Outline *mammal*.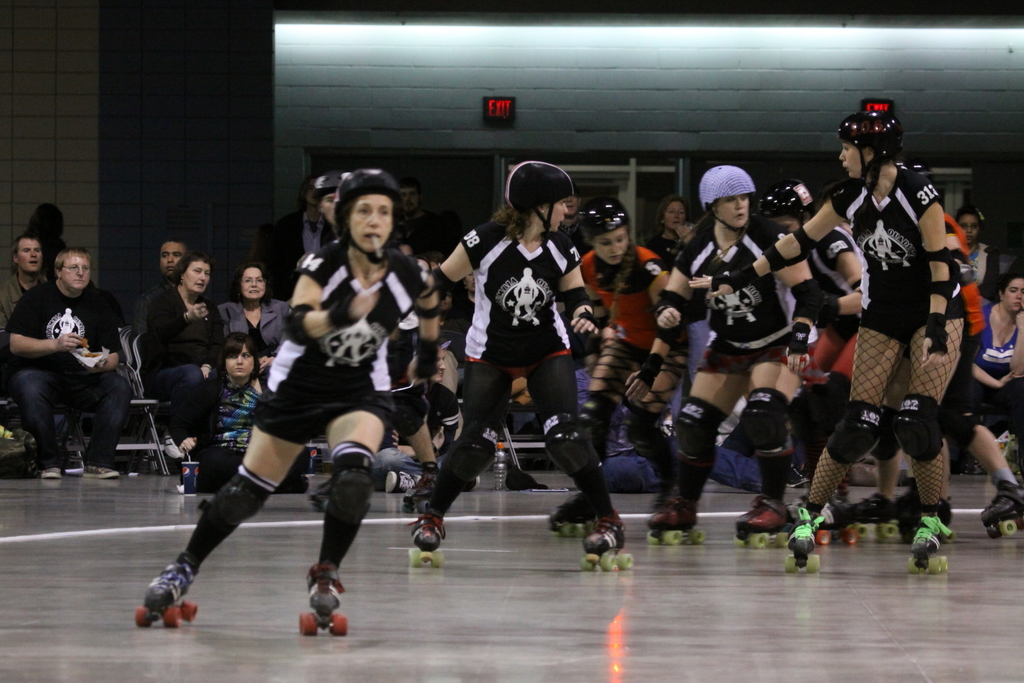
Outline: locate(145, 254, 230, 458).
